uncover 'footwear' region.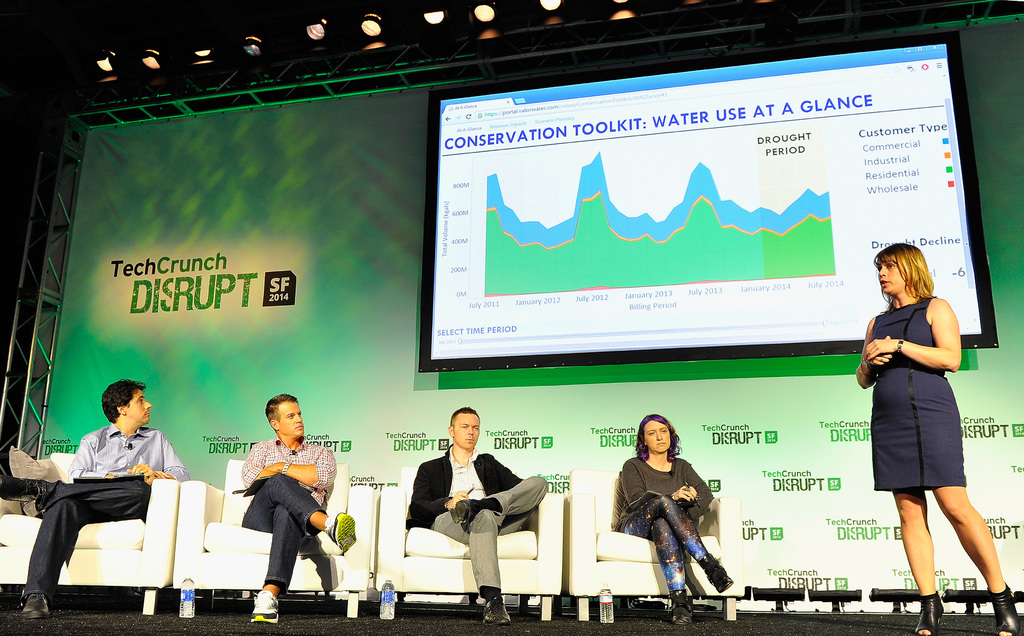
Uncovered: [985,584,1023,635].
